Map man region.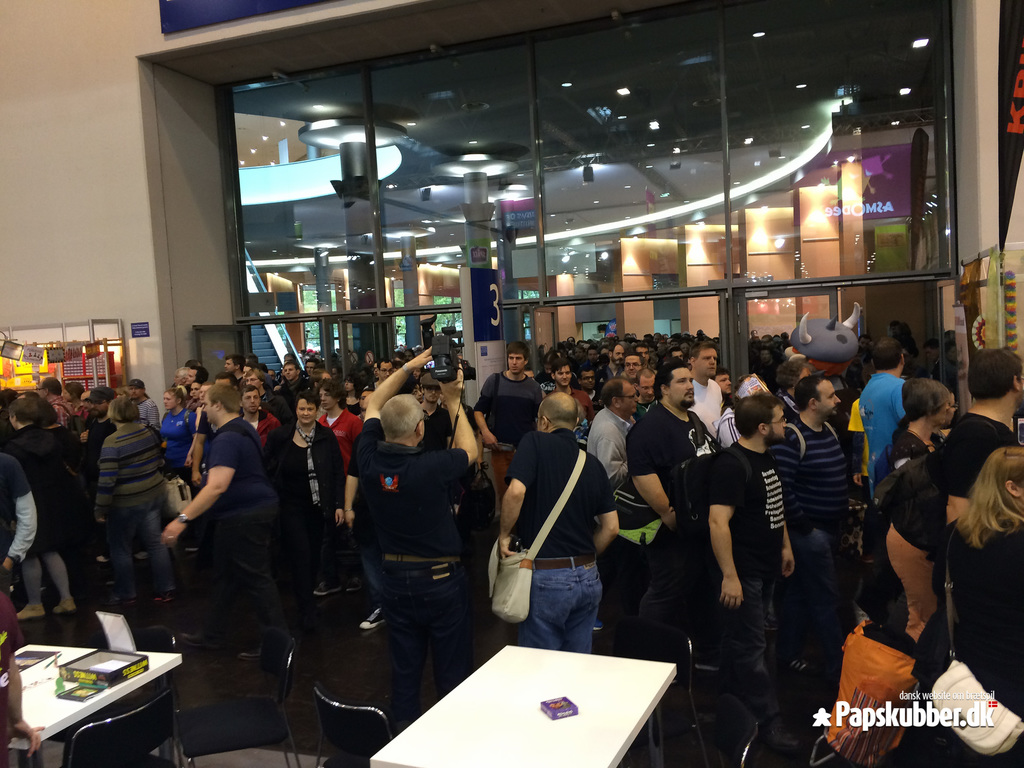
Mapped to x1=498 y1=380 x2=621 y2=675.
